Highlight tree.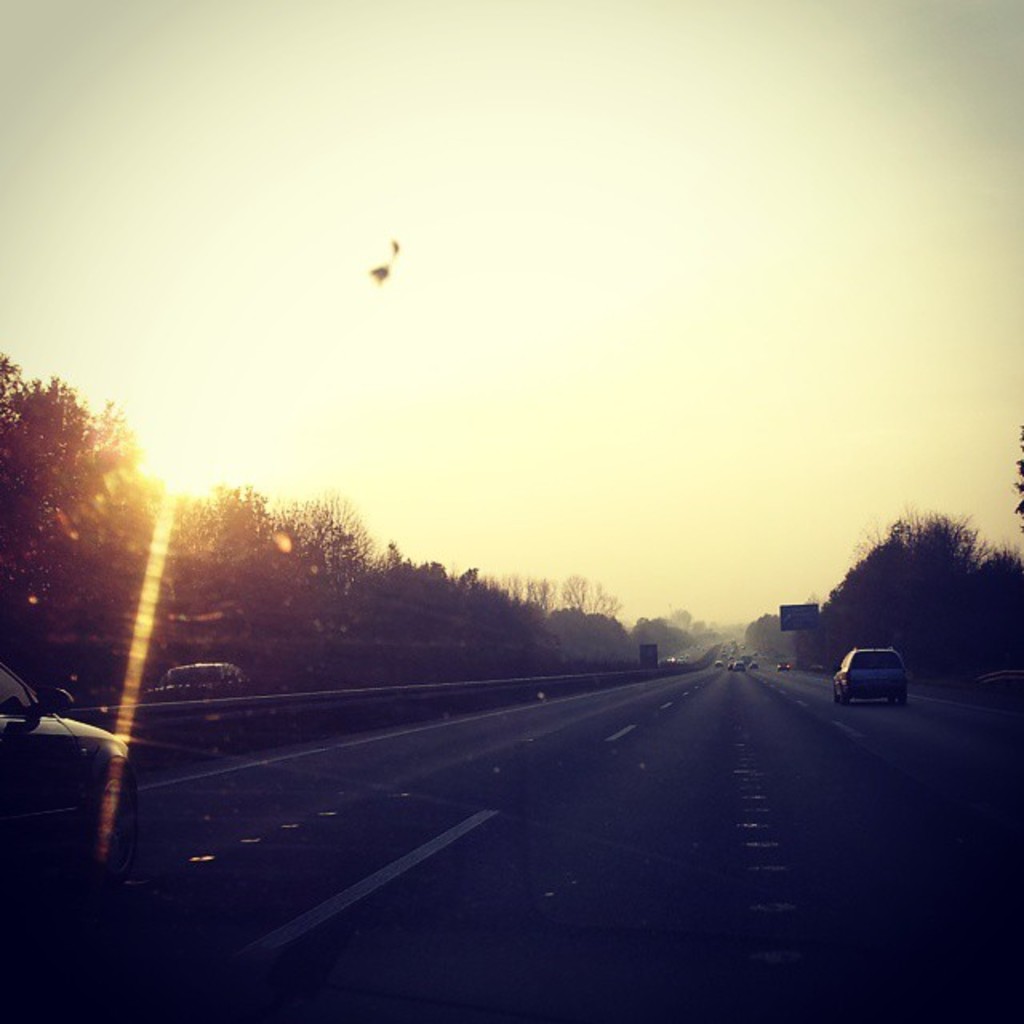
Highlighted region: select_region(562, 611, 637, 658).
